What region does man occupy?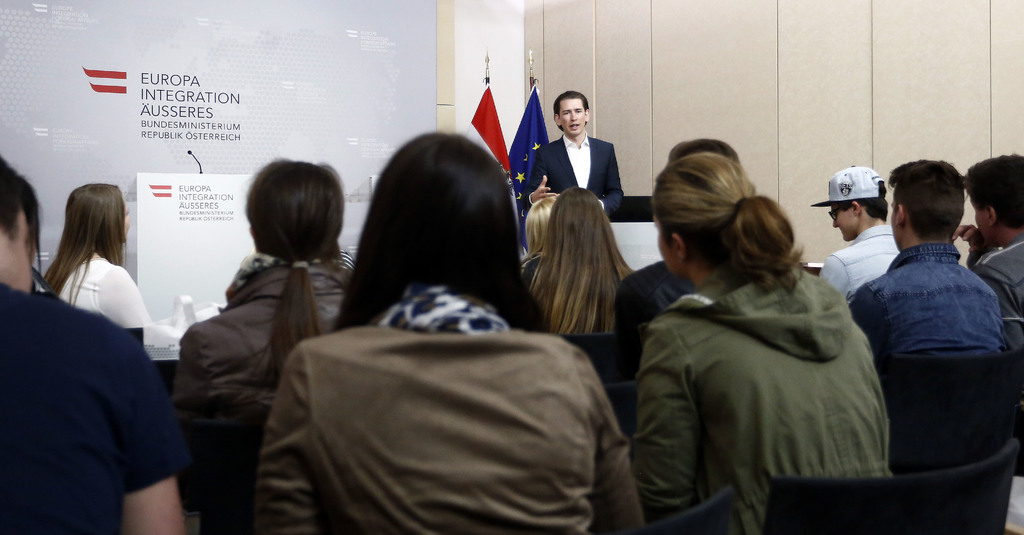
854 152 1008 373.
